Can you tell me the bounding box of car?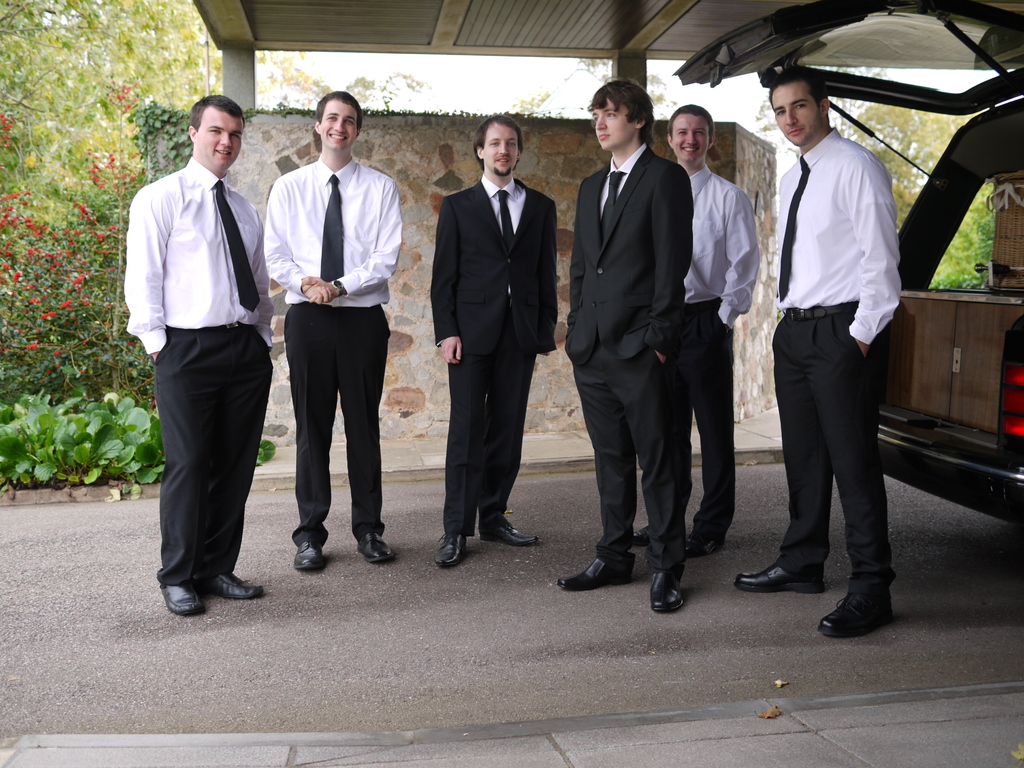
673/0/1023/530.
